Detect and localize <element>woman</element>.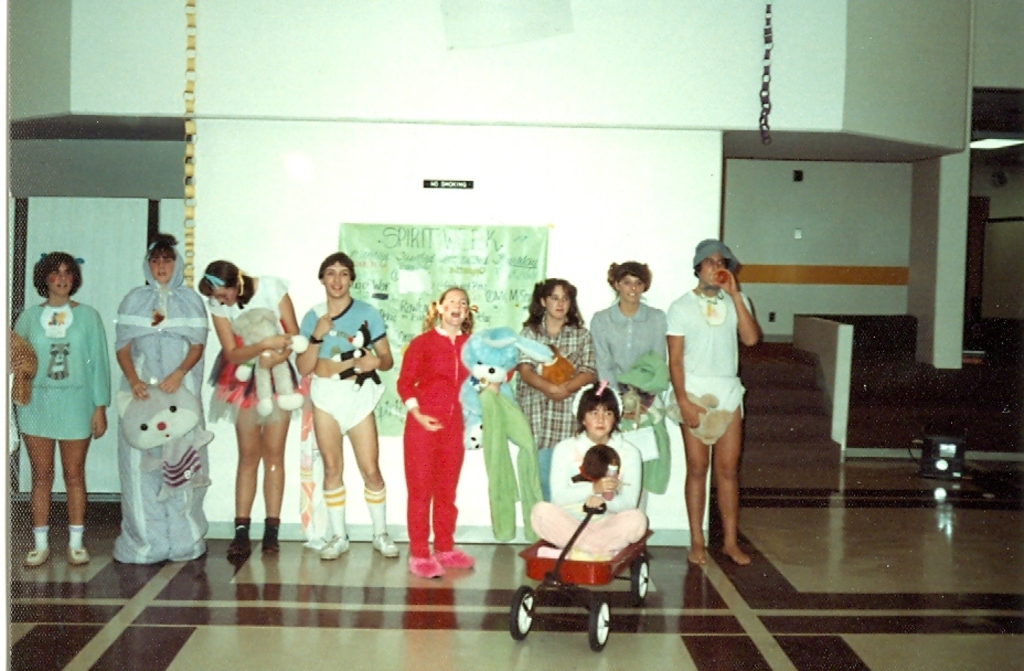
Localized at (left=194, top=257, right=298, bottom=561).
